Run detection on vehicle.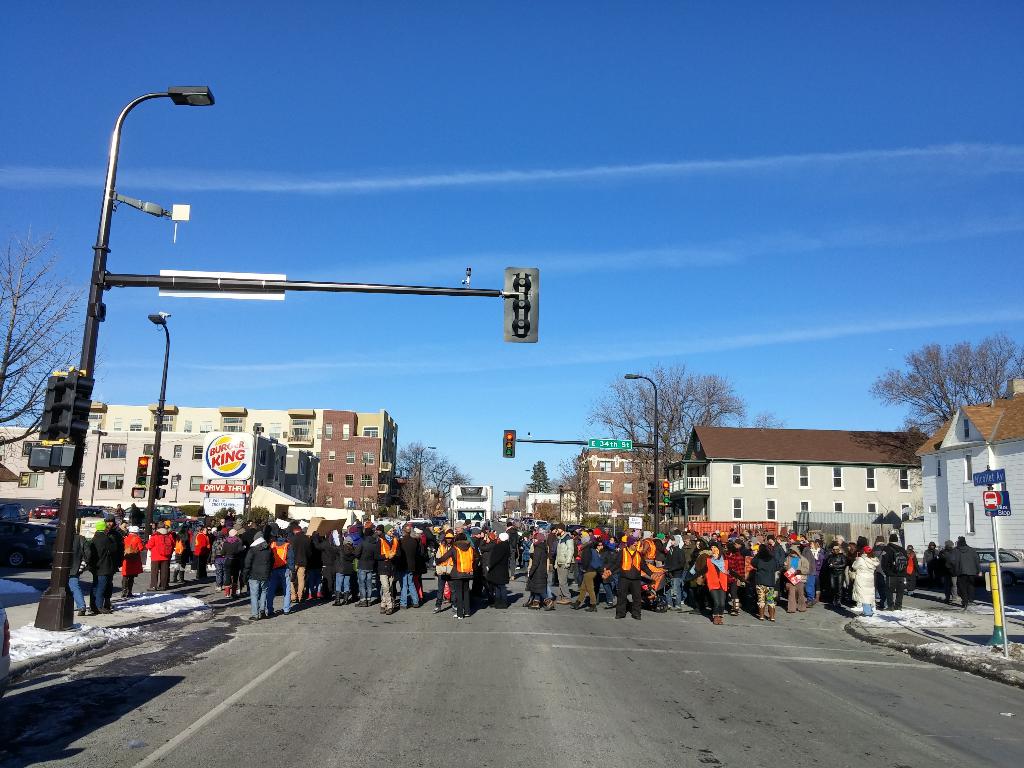
Result: (900, 546, 1023, 605).
